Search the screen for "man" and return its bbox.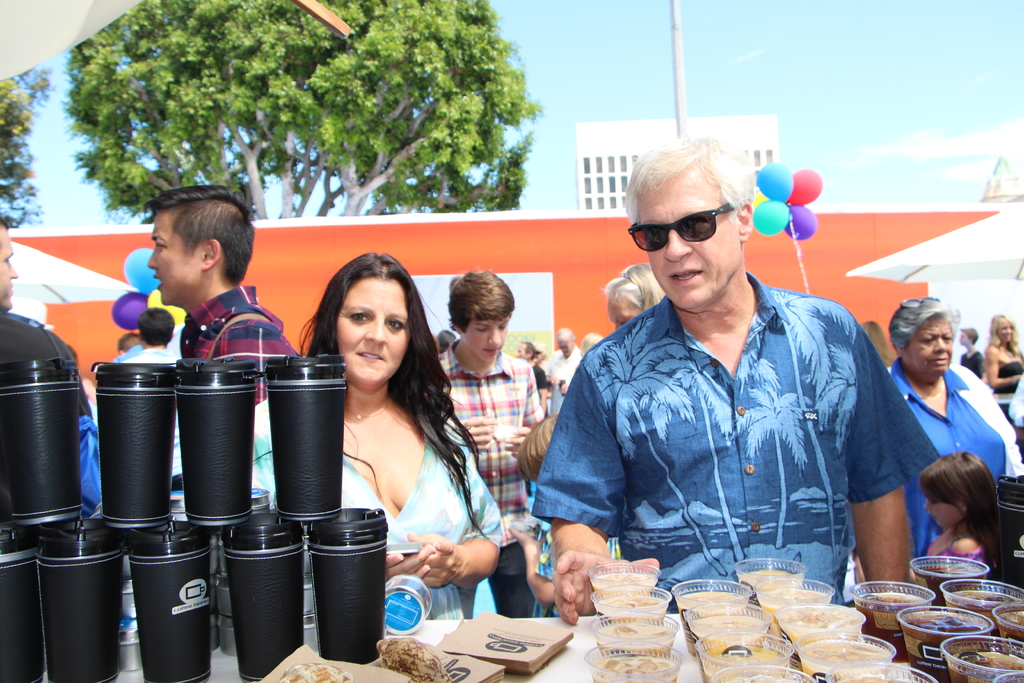
Found: bbox(449, 273, 544, 616).
